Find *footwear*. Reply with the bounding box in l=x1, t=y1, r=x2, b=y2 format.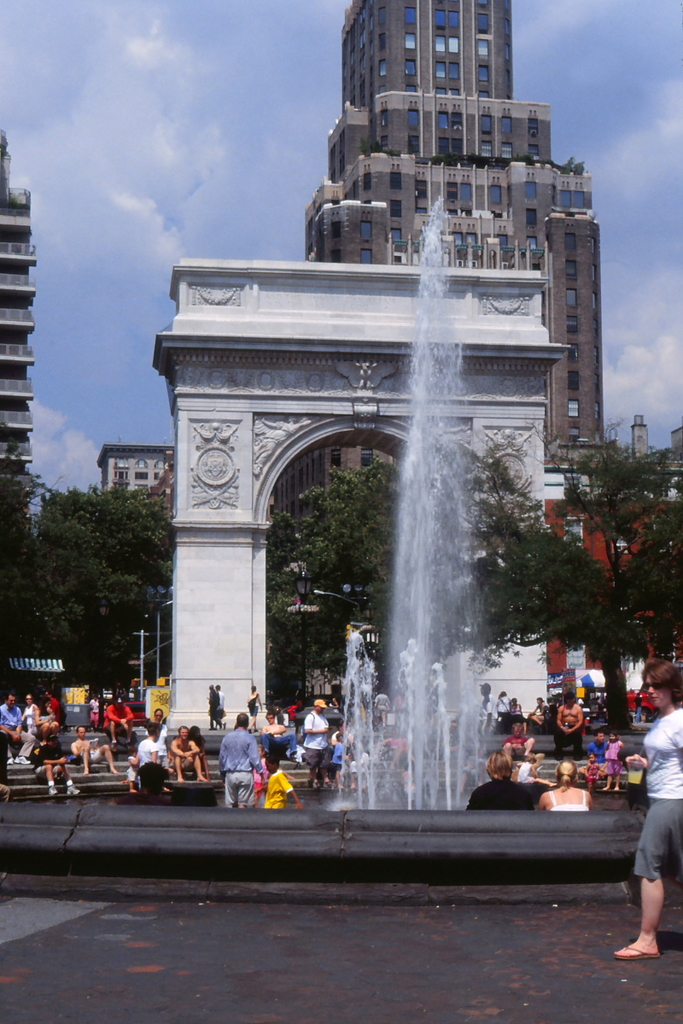
l=46, t=782, r=58, b=798.
